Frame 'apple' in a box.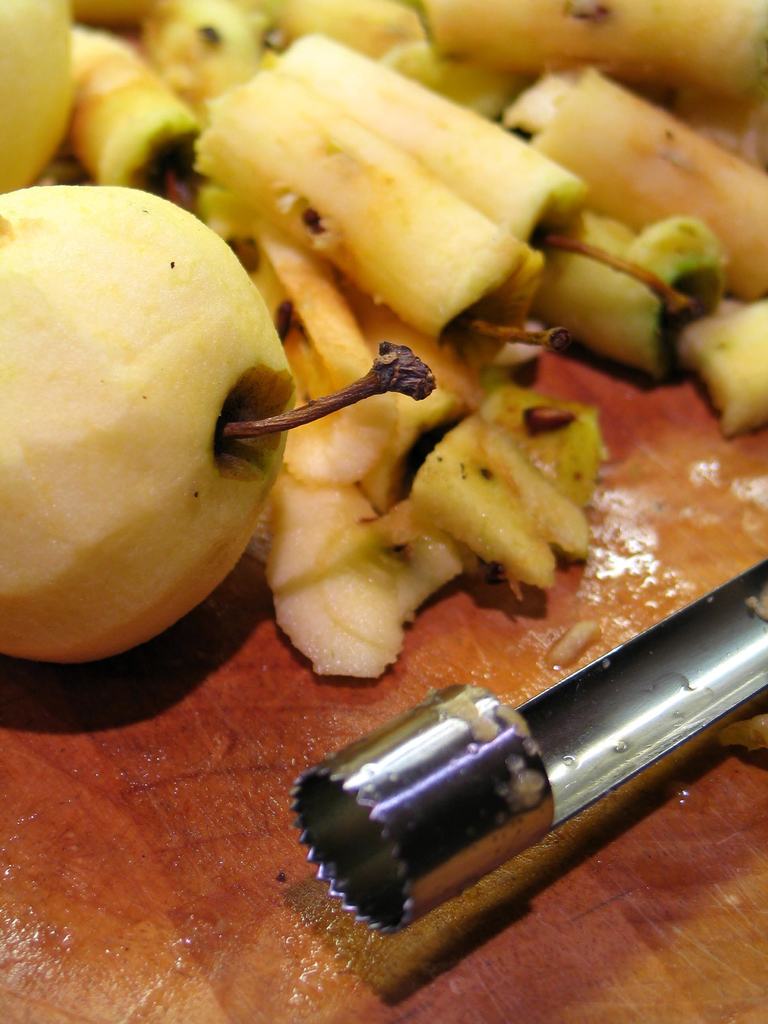
Rect(0, 183, 436, 673).
